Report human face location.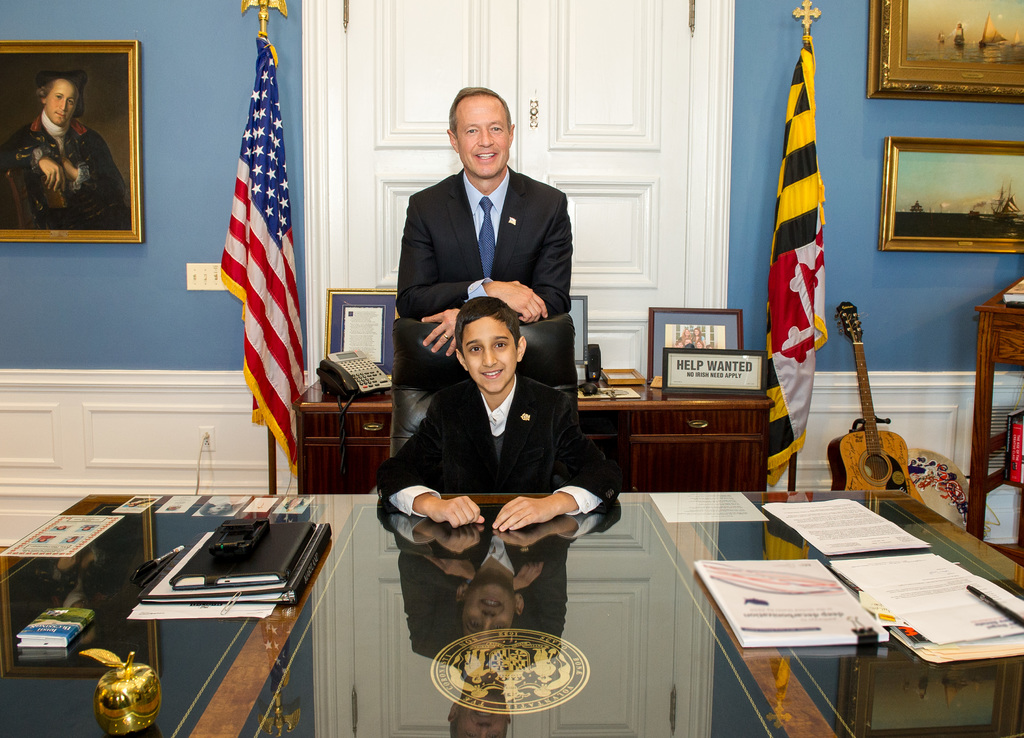
Report: rect(461, 317, 516, 395).
